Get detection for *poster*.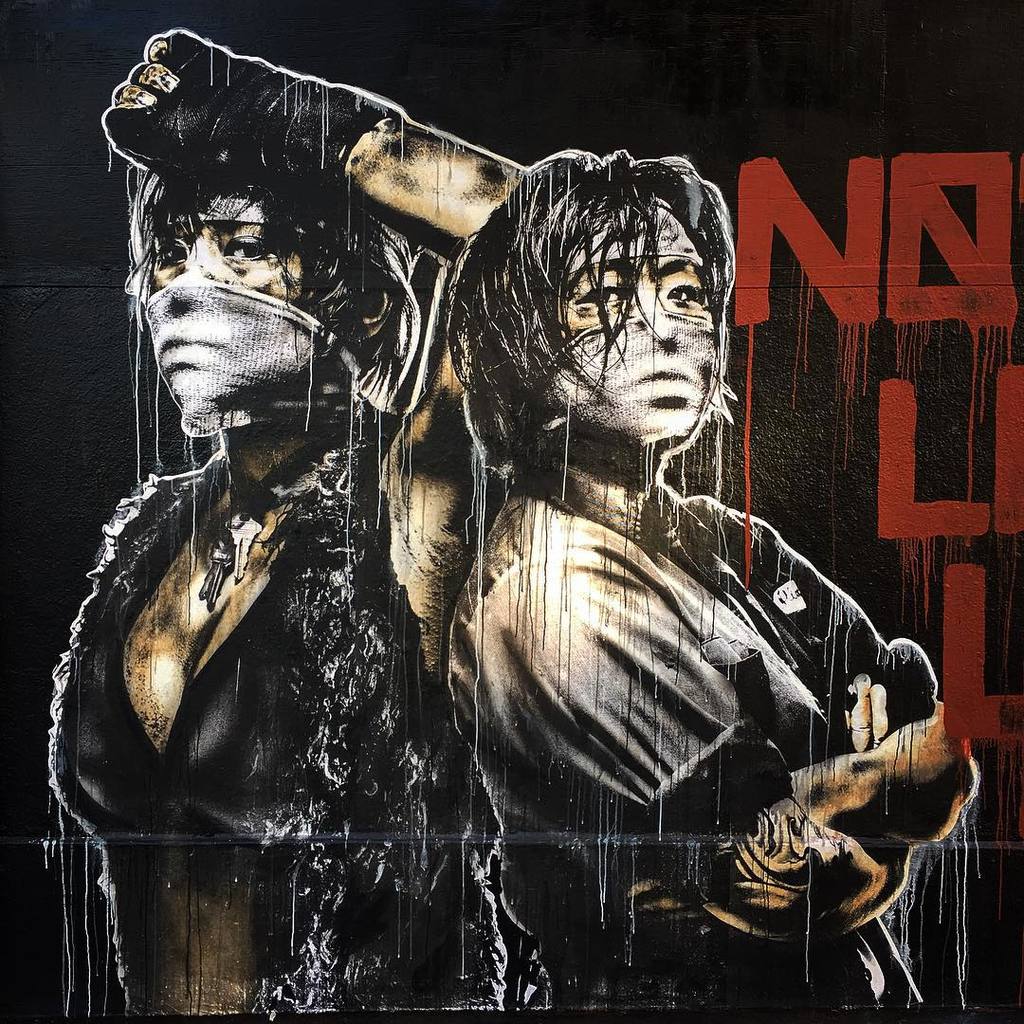
Detection: locate(0, 0, 1023, 1023).
